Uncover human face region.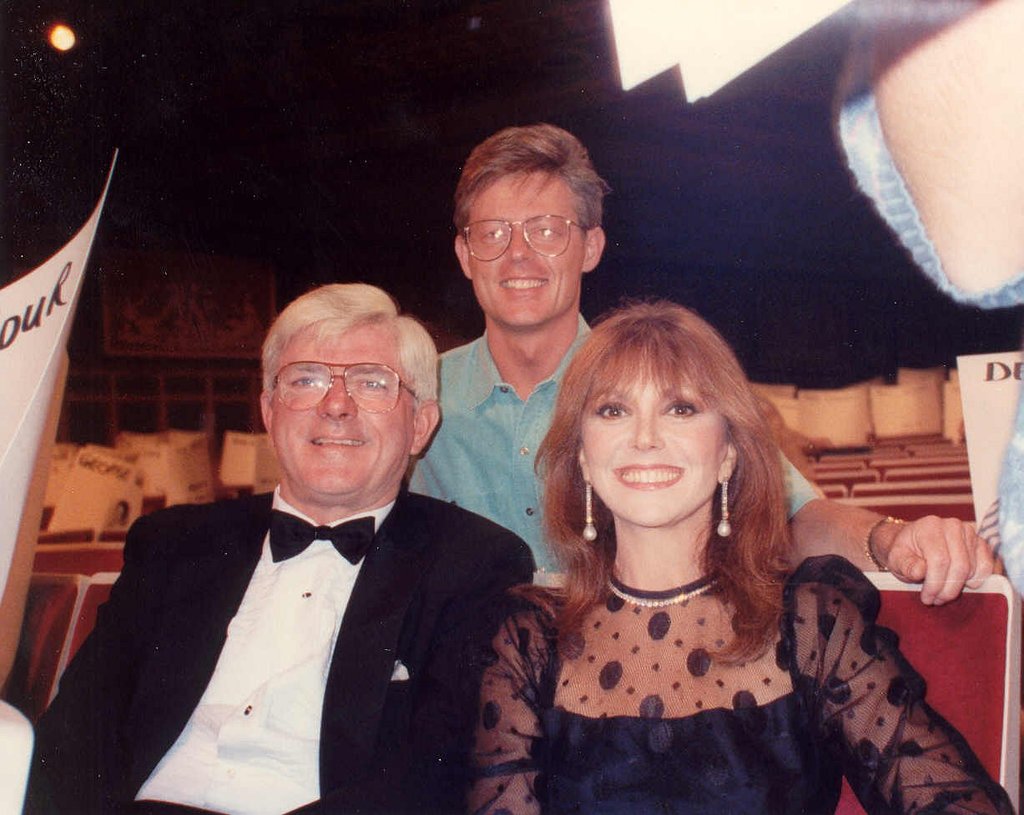
Uncovered: bbox=(580, 361, 729, 525).
